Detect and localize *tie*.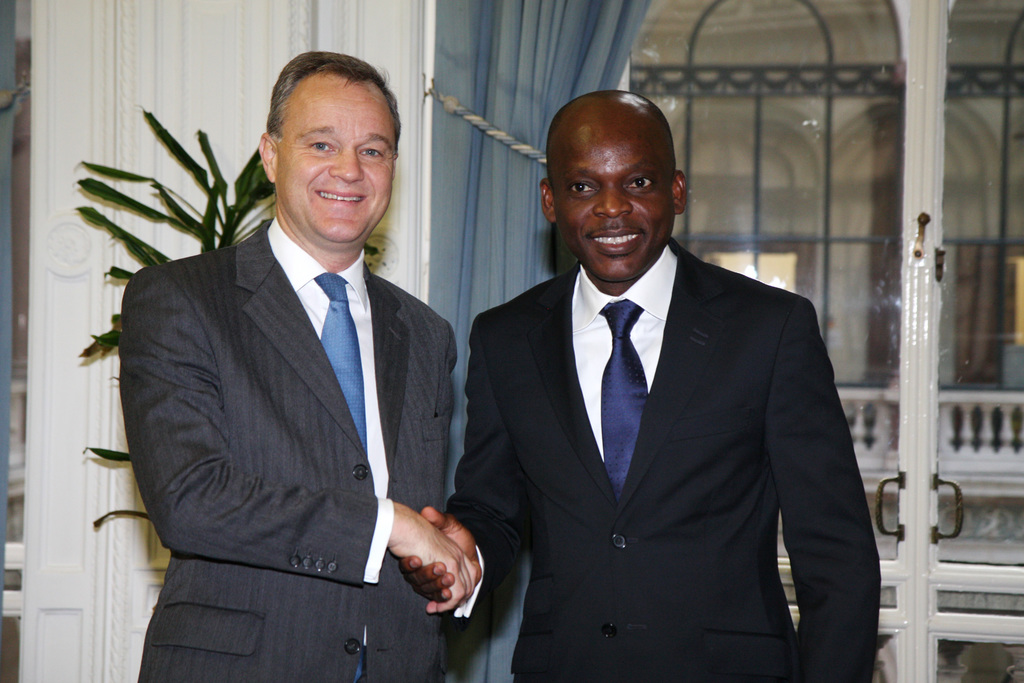
Localized at <box>319,273,366,462</box>.
